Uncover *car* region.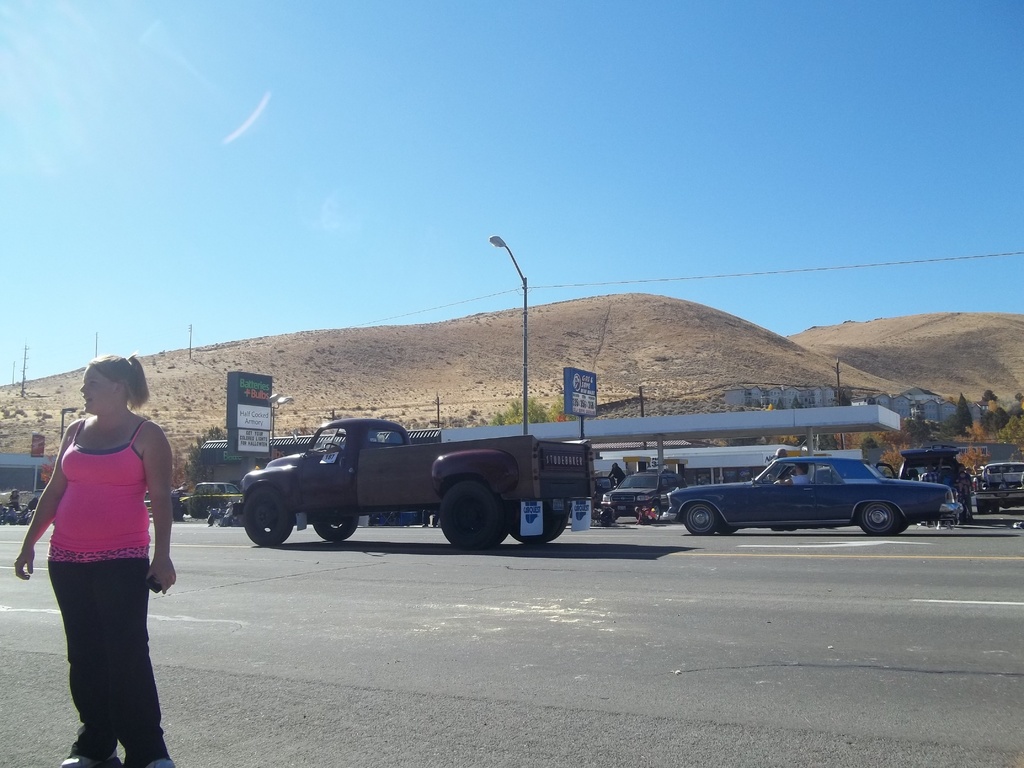
Uncovered: [left=668, top=452, right=964, bottom=540].
